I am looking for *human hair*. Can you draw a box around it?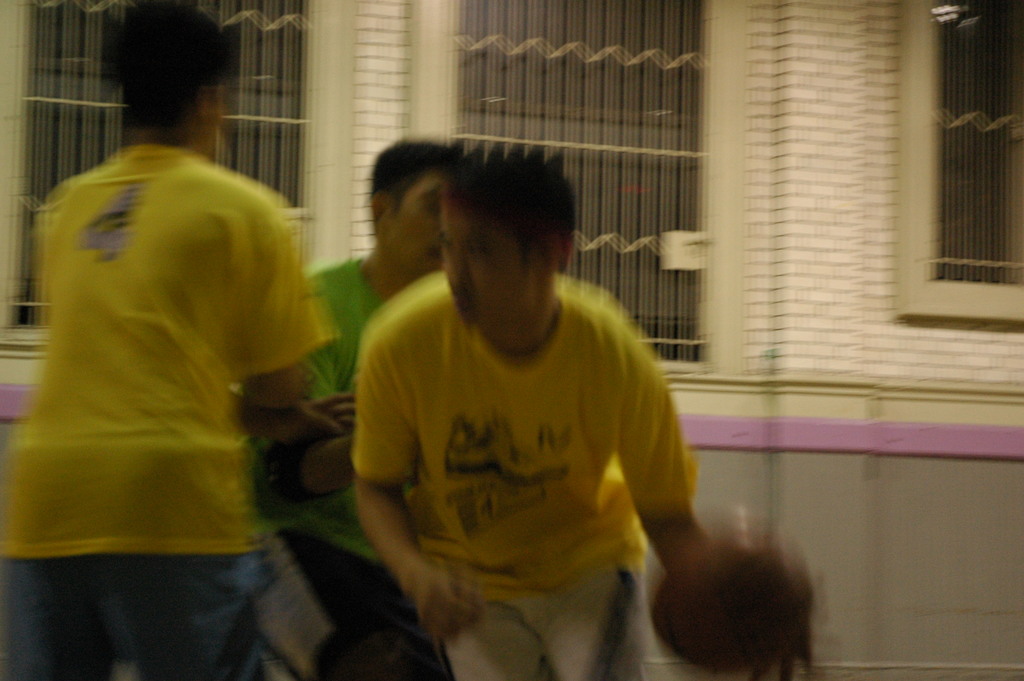
Sure, the bounding box is [102, 0, 248, 122].
